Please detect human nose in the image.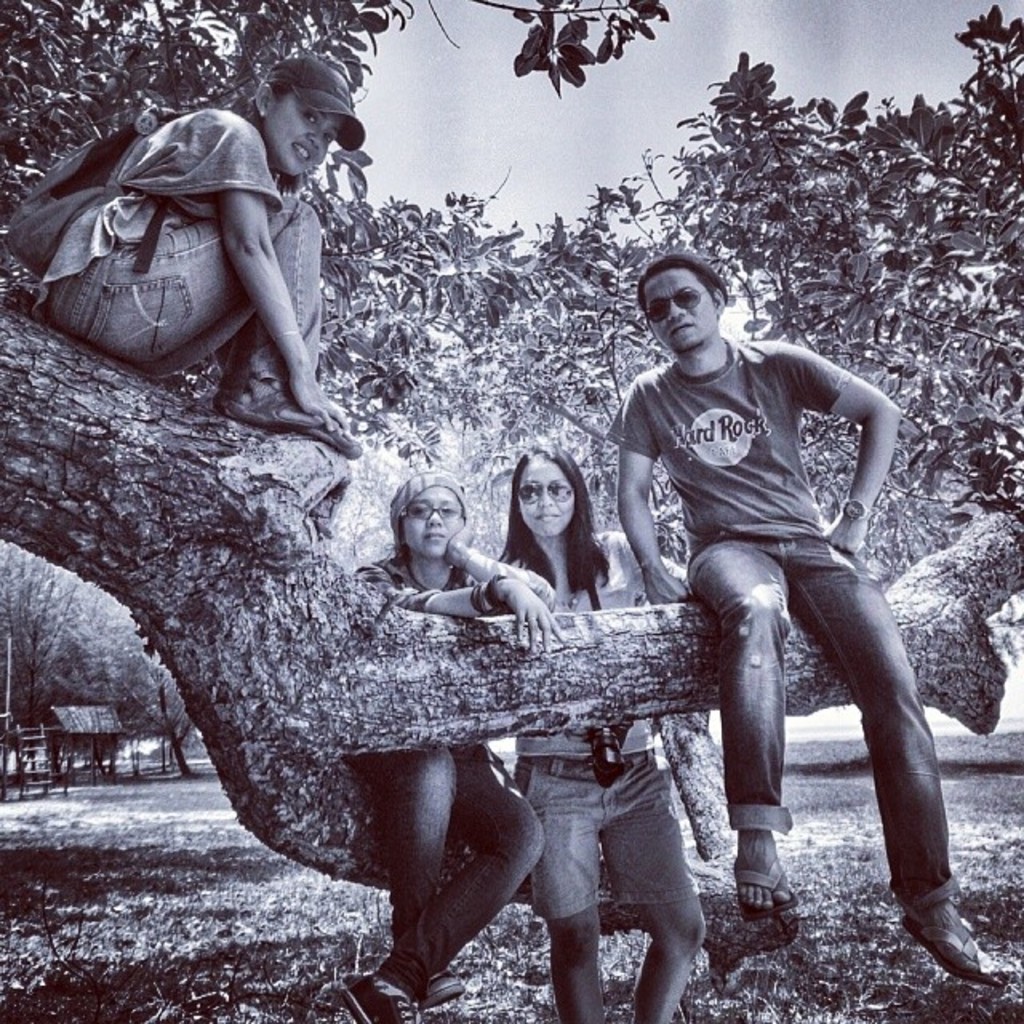
left=536, top=488, right=550, bottom=512.
